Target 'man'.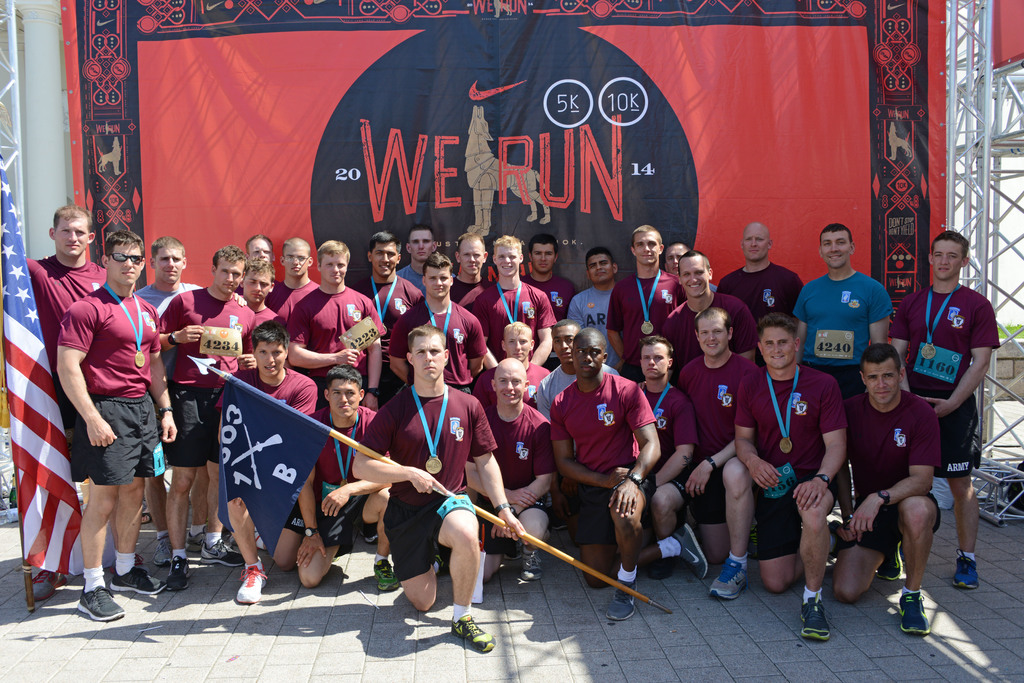
Target region: <box>350,234,426,331</box>.
